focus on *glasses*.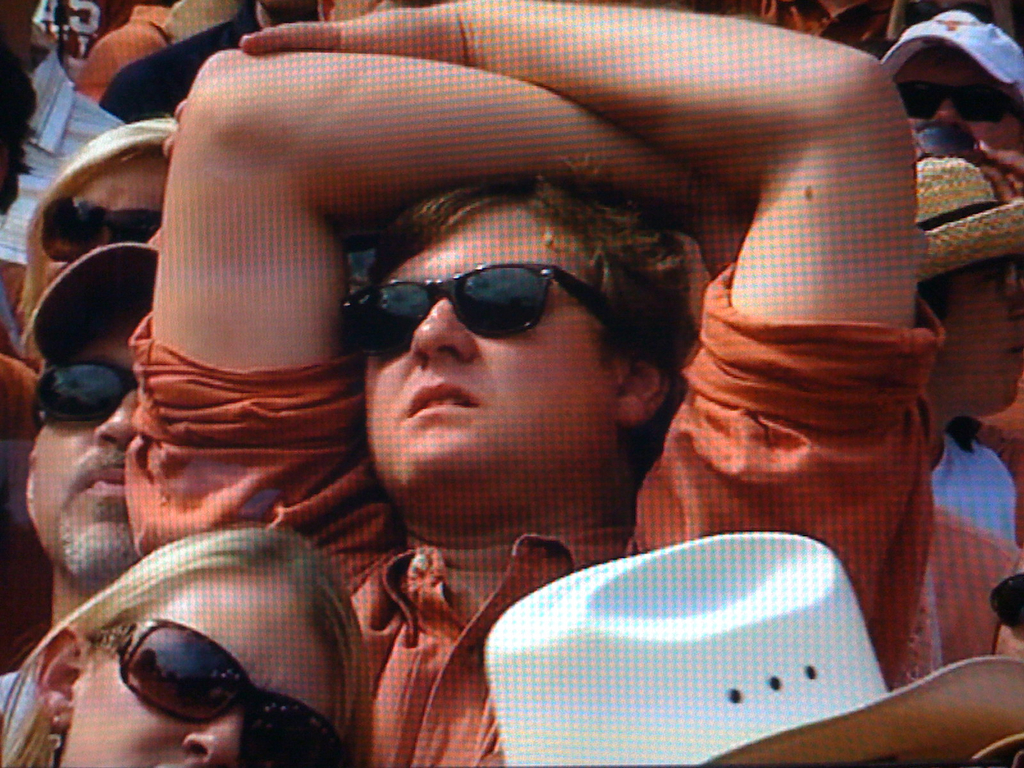
Focused at bbox=[41, 193, 160, 276].
